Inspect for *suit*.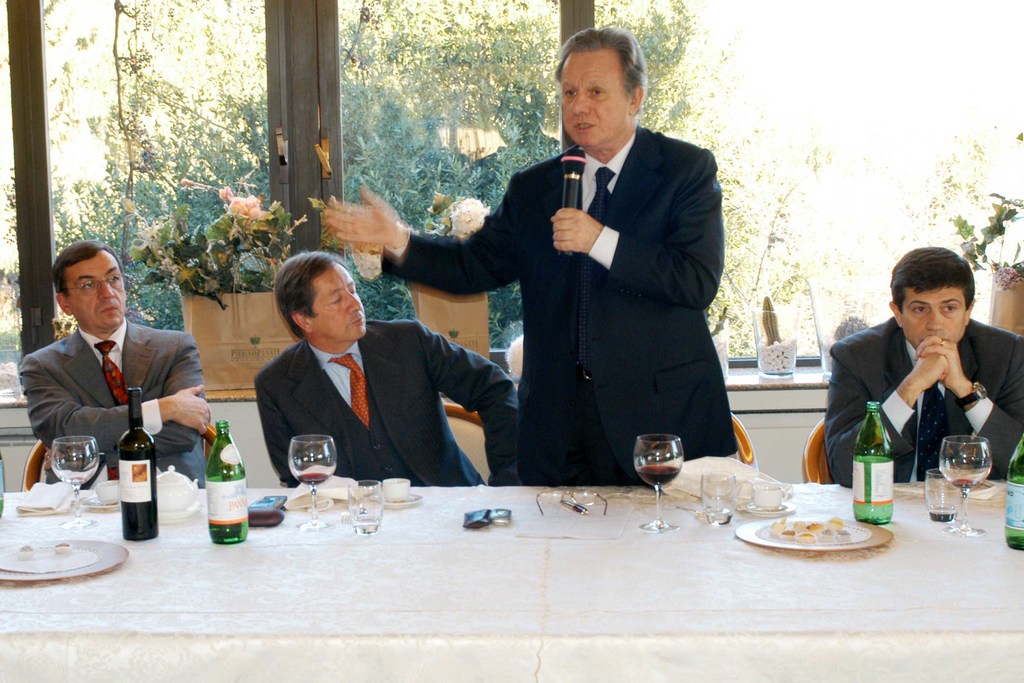
Inspection: x1=426 y1=63 x2=754 y2=490.
